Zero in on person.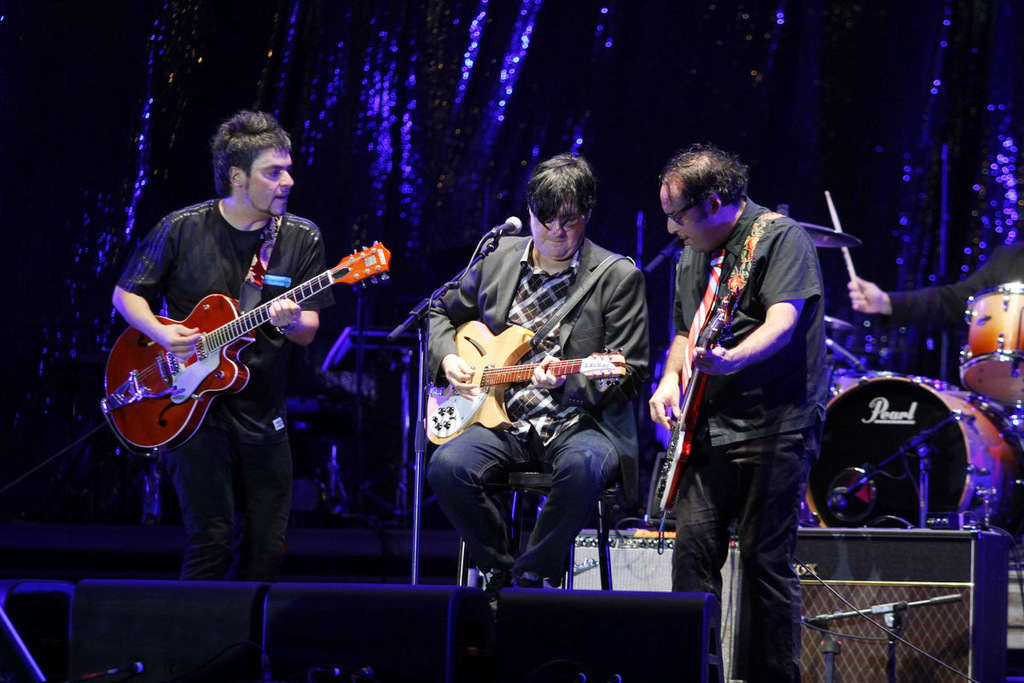
Zeroed in: pyautogui.locateOnScreen(110, 102, 353, 582).
